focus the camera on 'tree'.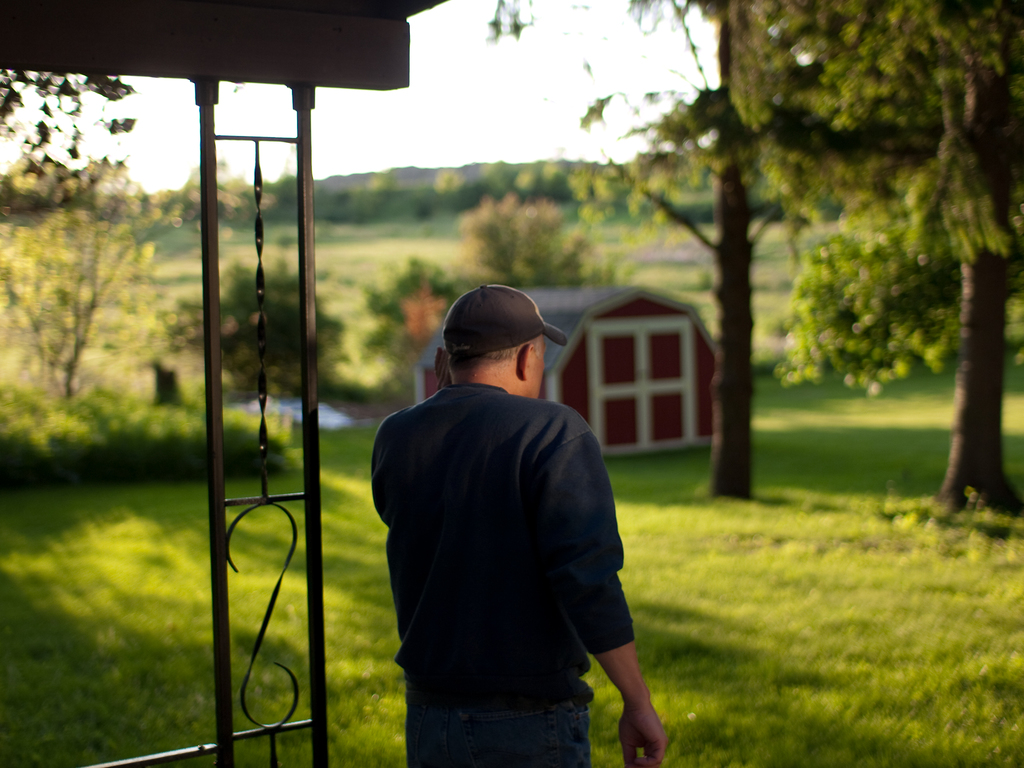
Focus region: bbox(0, 143, 186, 408).
